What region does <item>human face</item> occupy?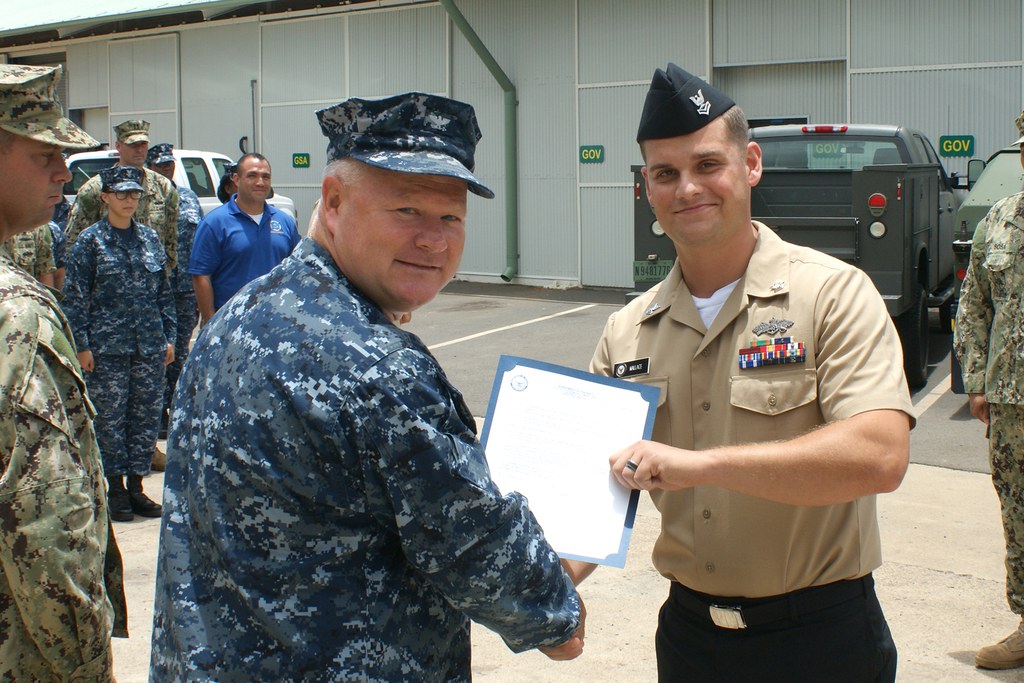
detection(333, 160, 470, 308).
